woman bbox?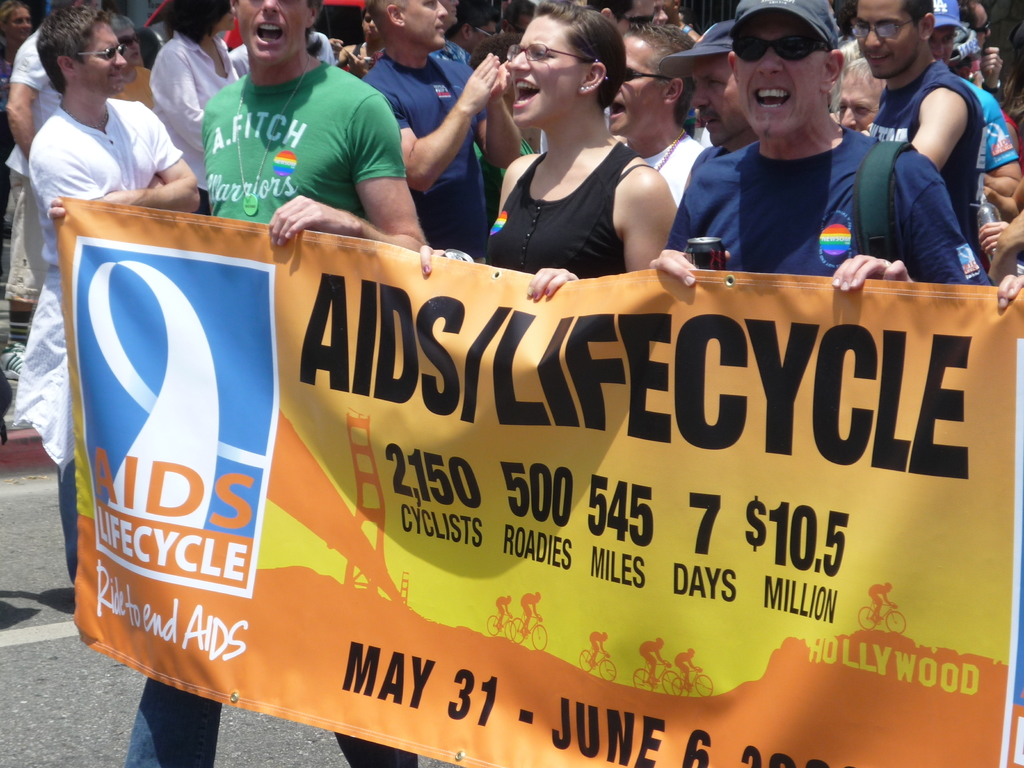
(x1=464, y1=35, x2=676, y2=262)
